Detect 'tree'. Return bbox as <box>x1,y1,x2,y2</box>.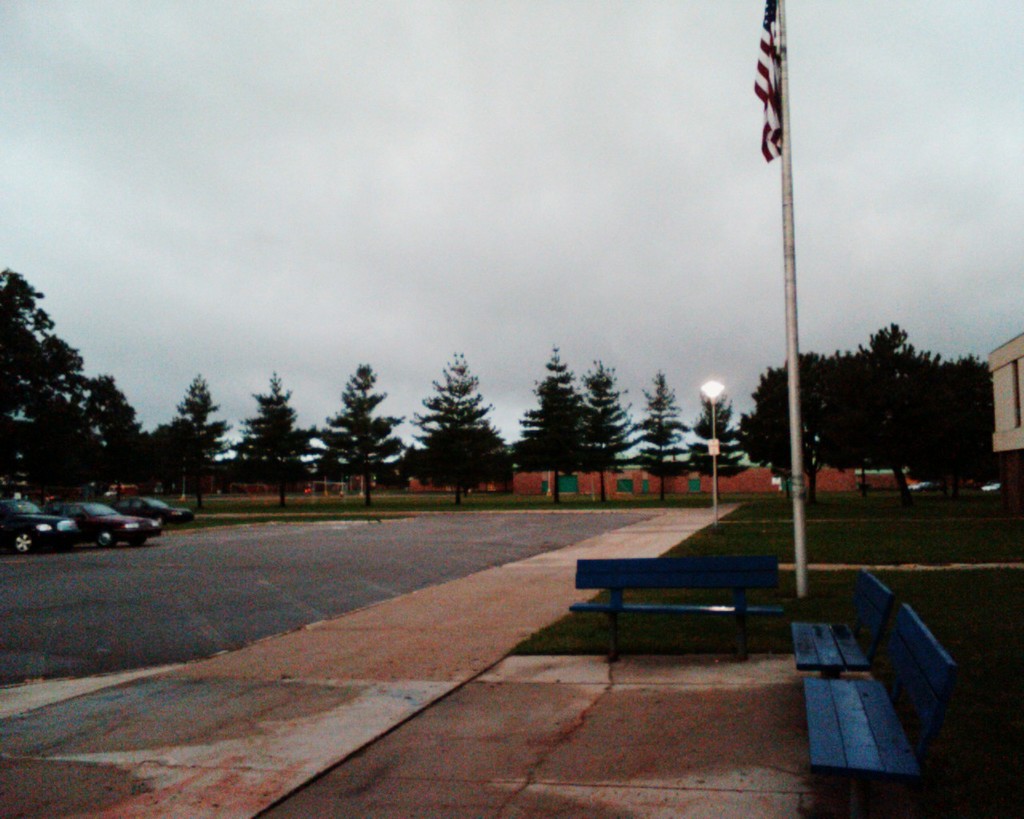
<box>632,362,691,472</box>.
